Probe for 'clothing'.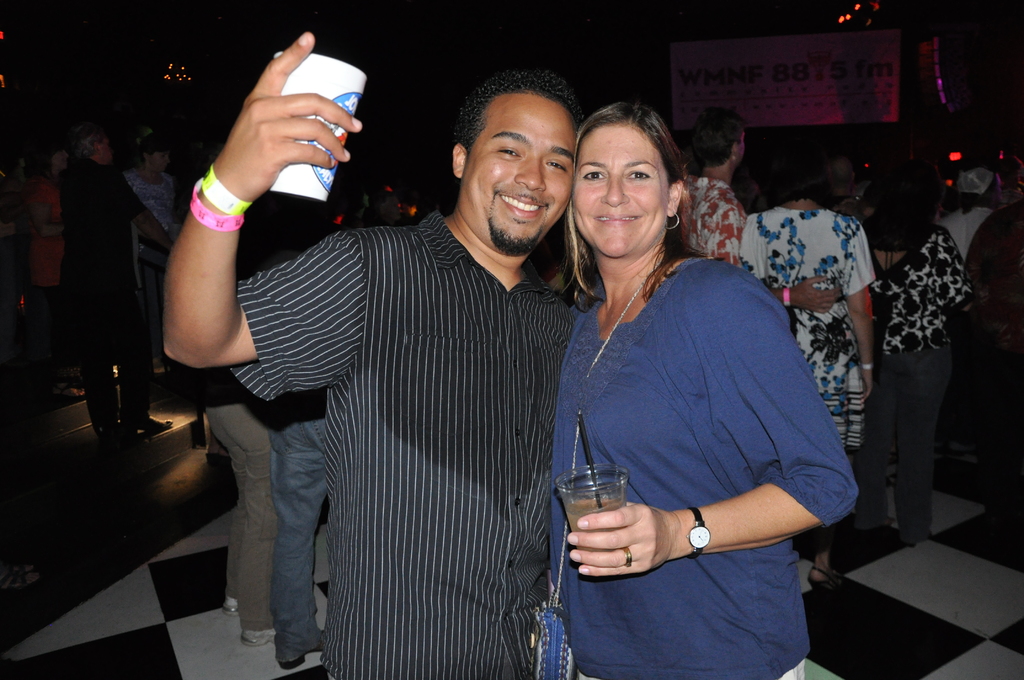
Probe result: Rect(728, 198, 878, 461).
